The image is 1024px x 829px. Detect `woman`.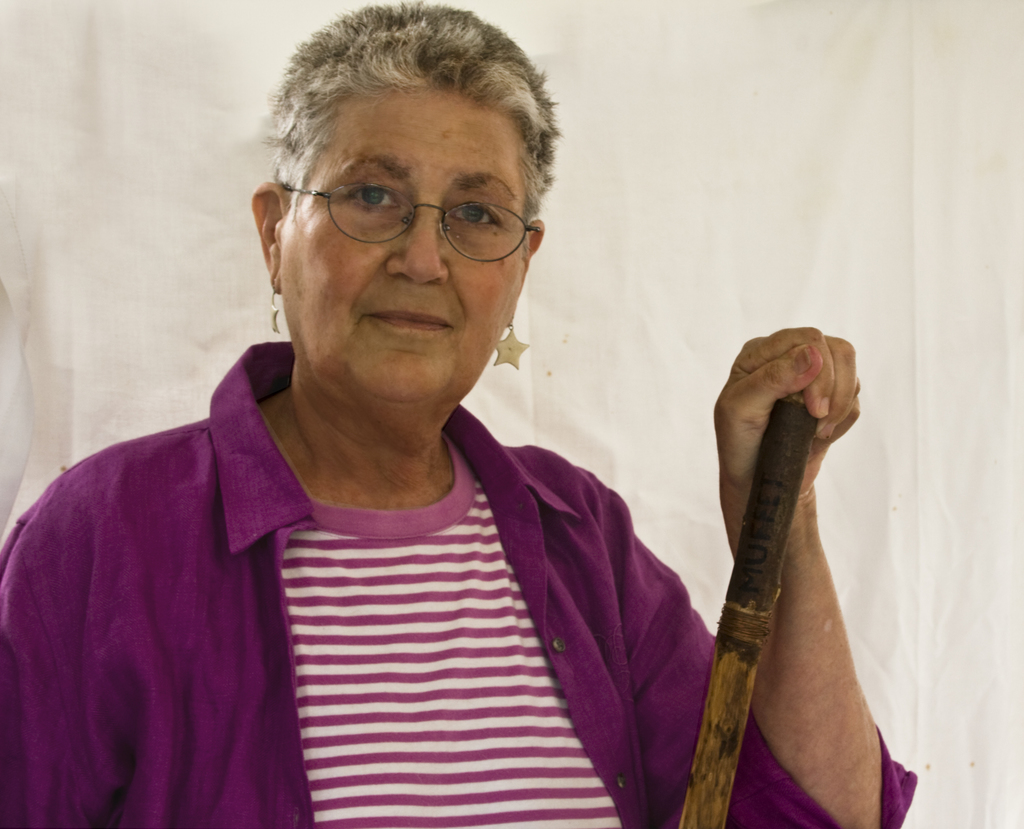
Detection: [left=0, top=0, right=919, bottom=828].
